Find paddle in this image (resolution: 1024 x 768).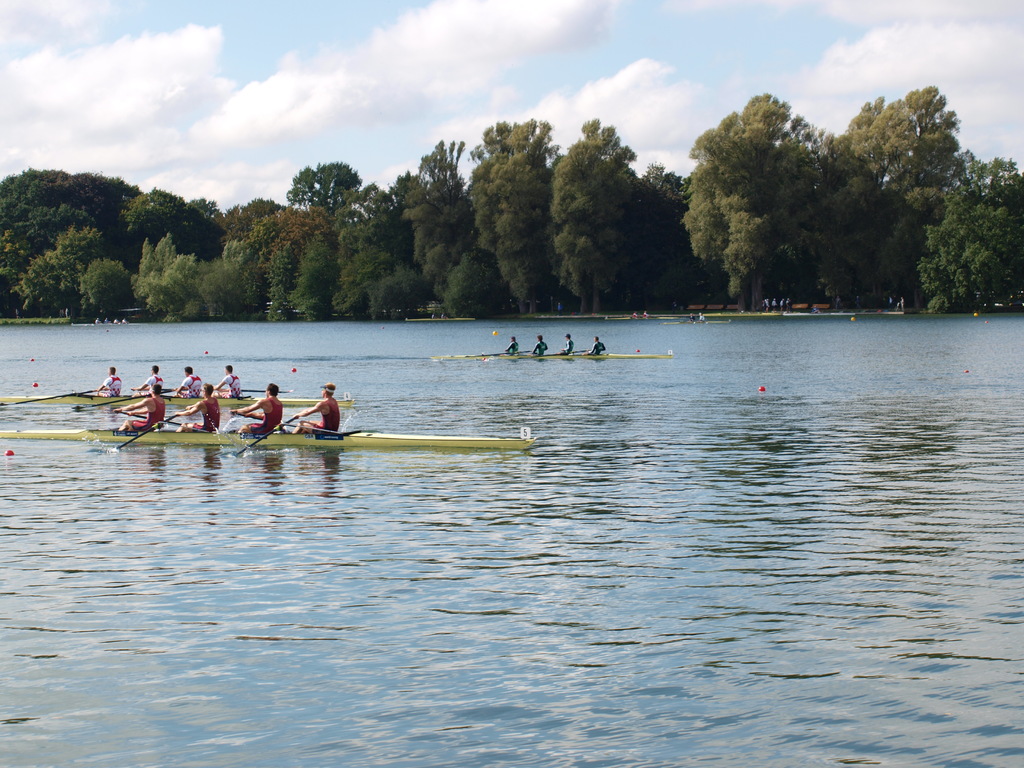
Rect(0, 389, 99, 408).
